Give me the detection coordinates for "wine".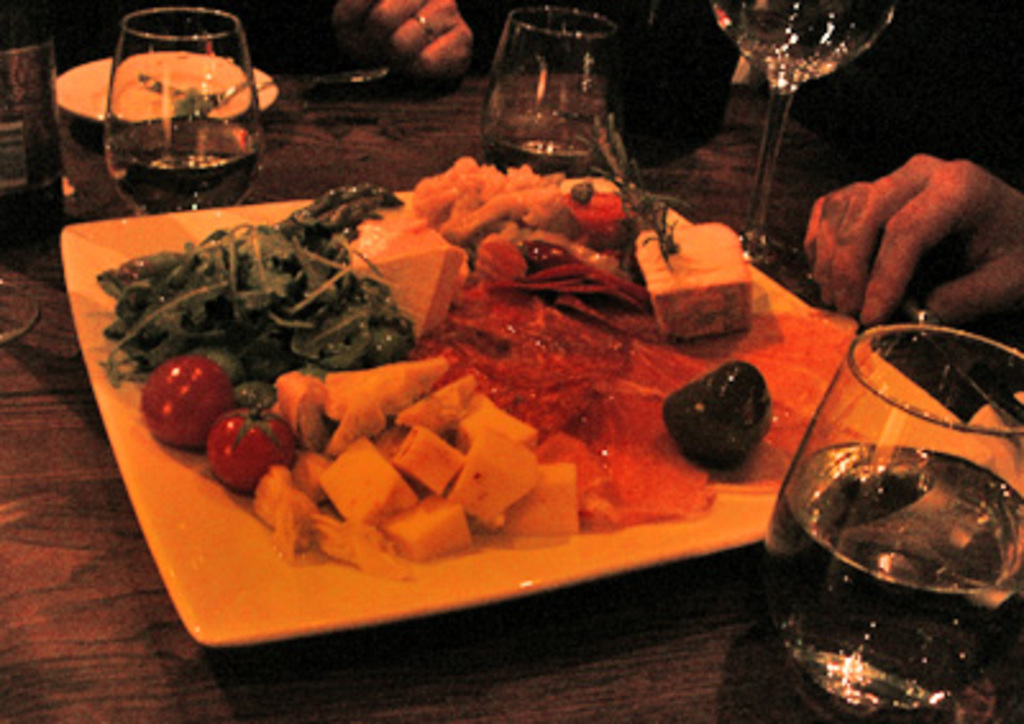
[left=730, top=33, right=860, bottom=90].
